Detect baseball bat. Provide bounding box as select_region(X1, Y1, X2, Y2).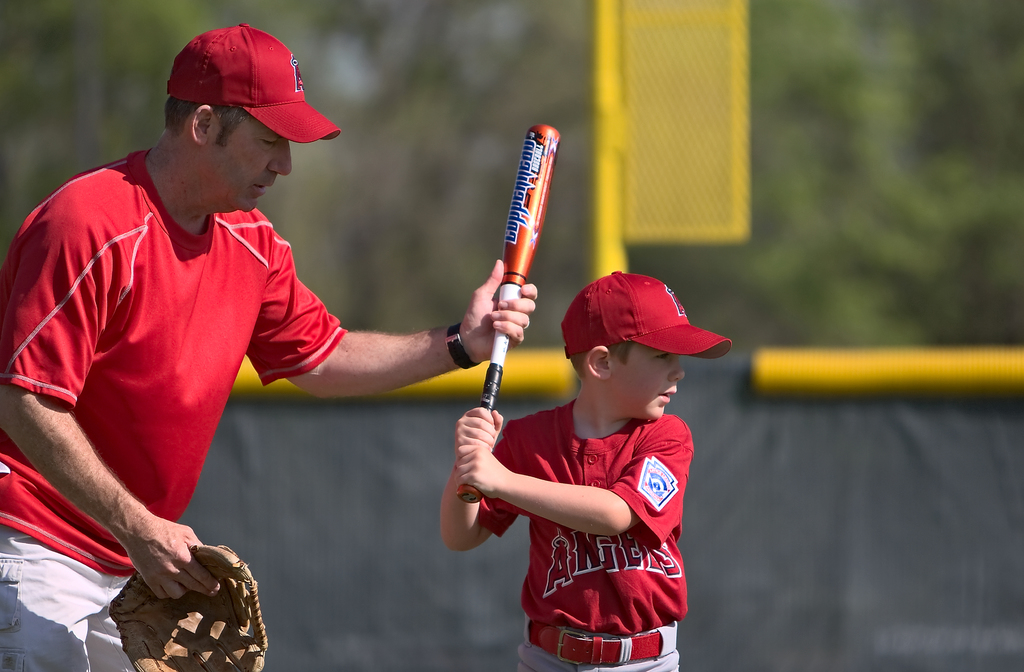
select_region(456, 123, 564, 504).
